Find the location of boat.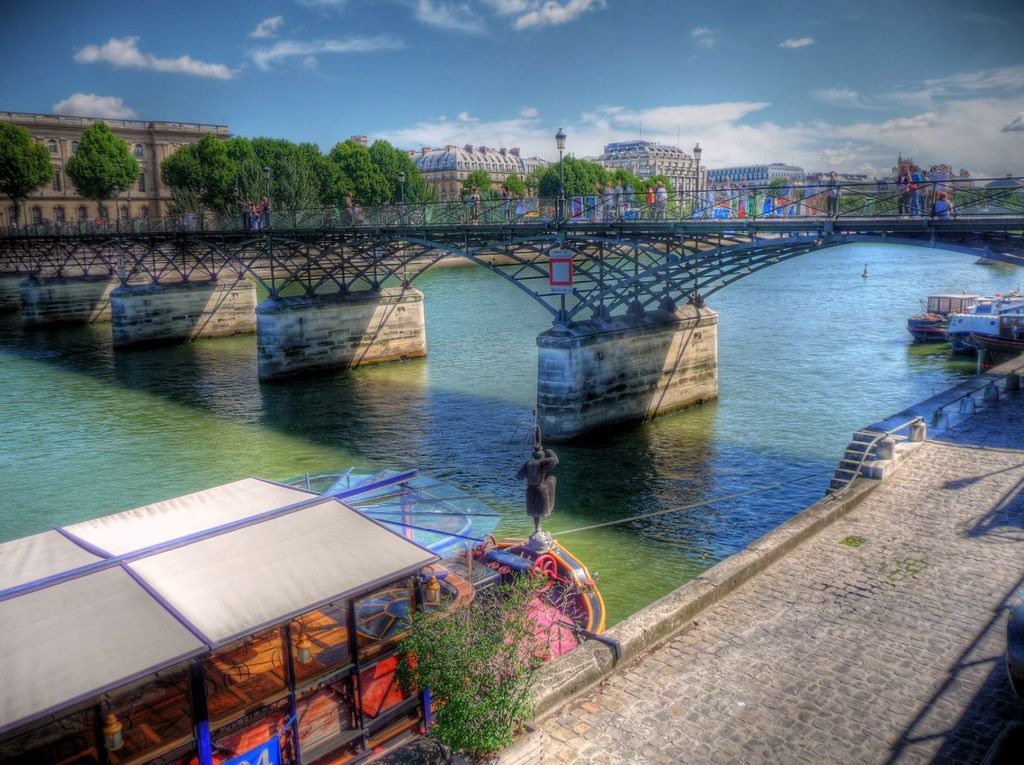
Location: [x1=909, y1=282, x2=984, y2=339].
